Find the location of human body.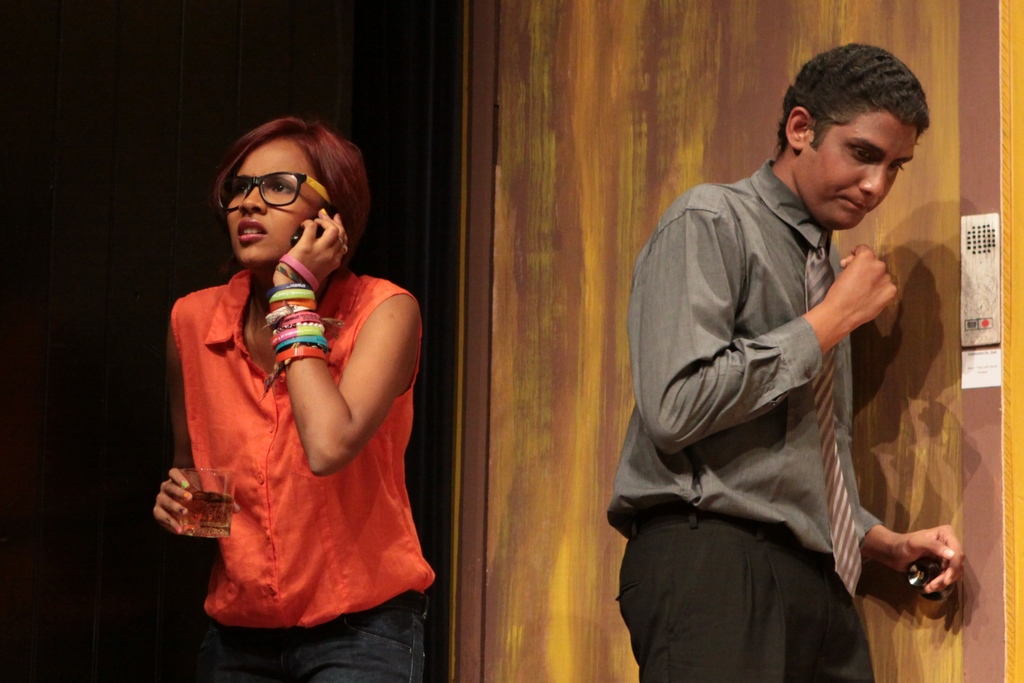
Location: [152, 110, 436, 680].
